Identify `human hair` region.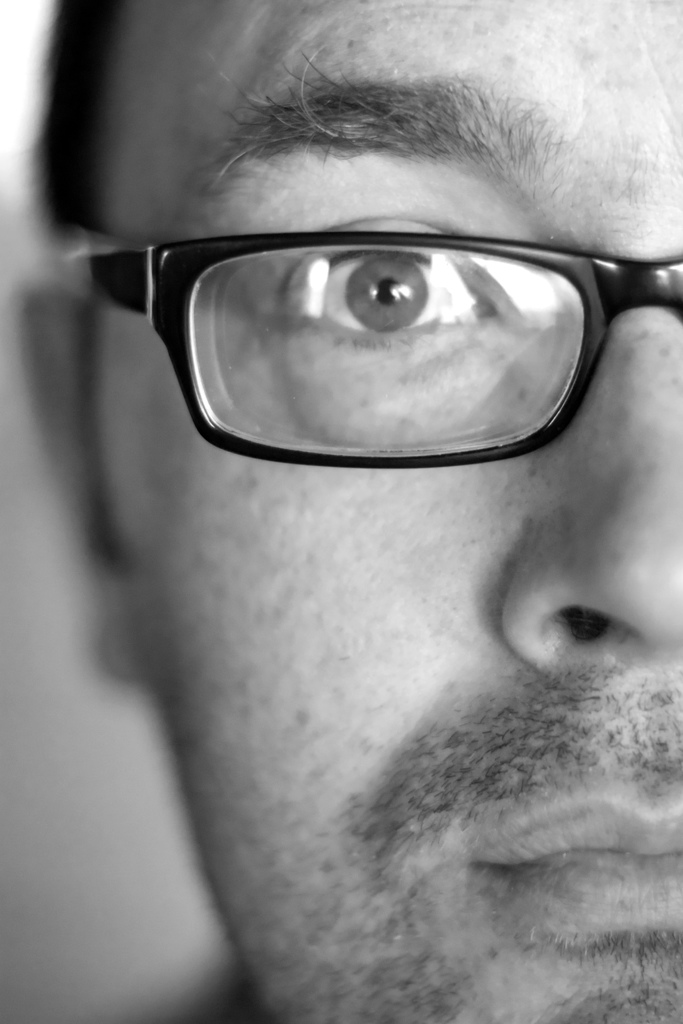
Region: box(24, 0, 116, 229).
